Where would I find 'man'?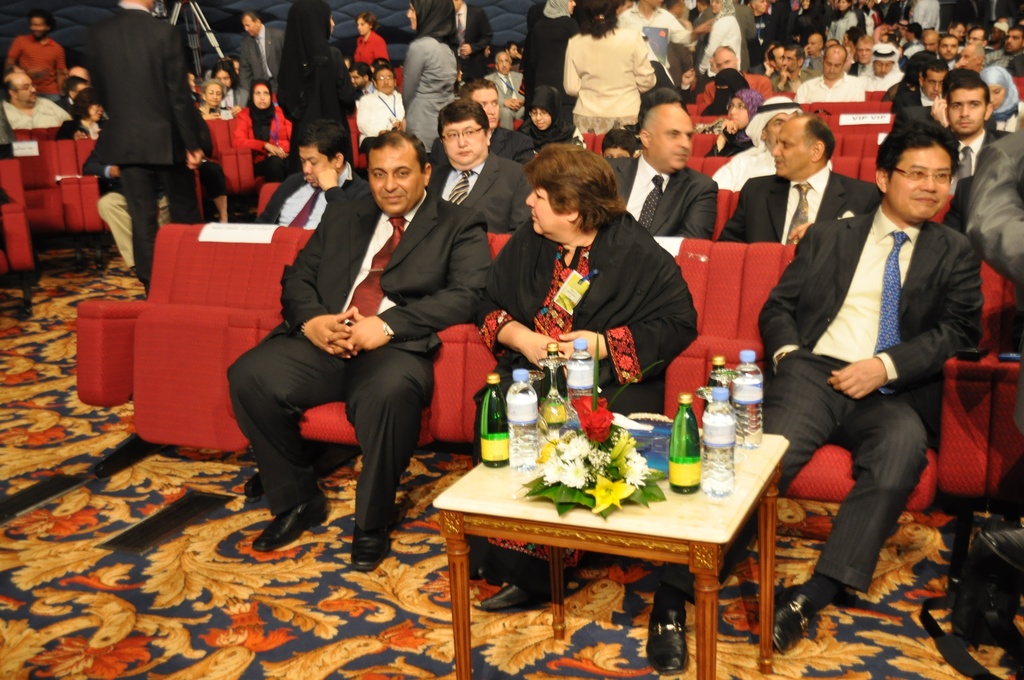
At rect(428, 76, 535, 168).
